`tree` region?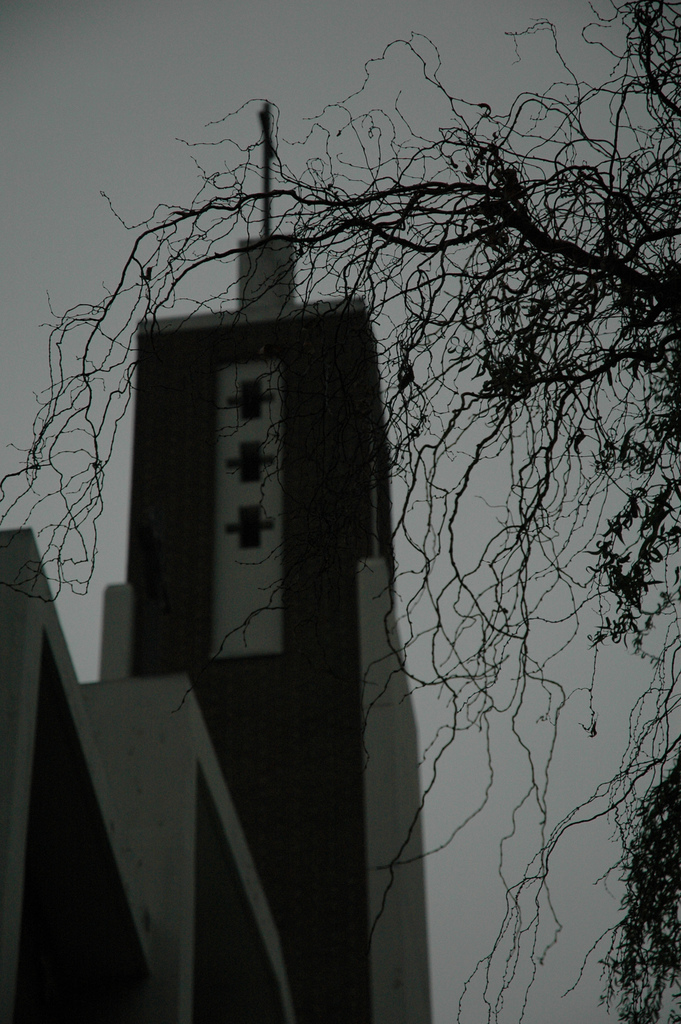
0, 0, 680, 1023
